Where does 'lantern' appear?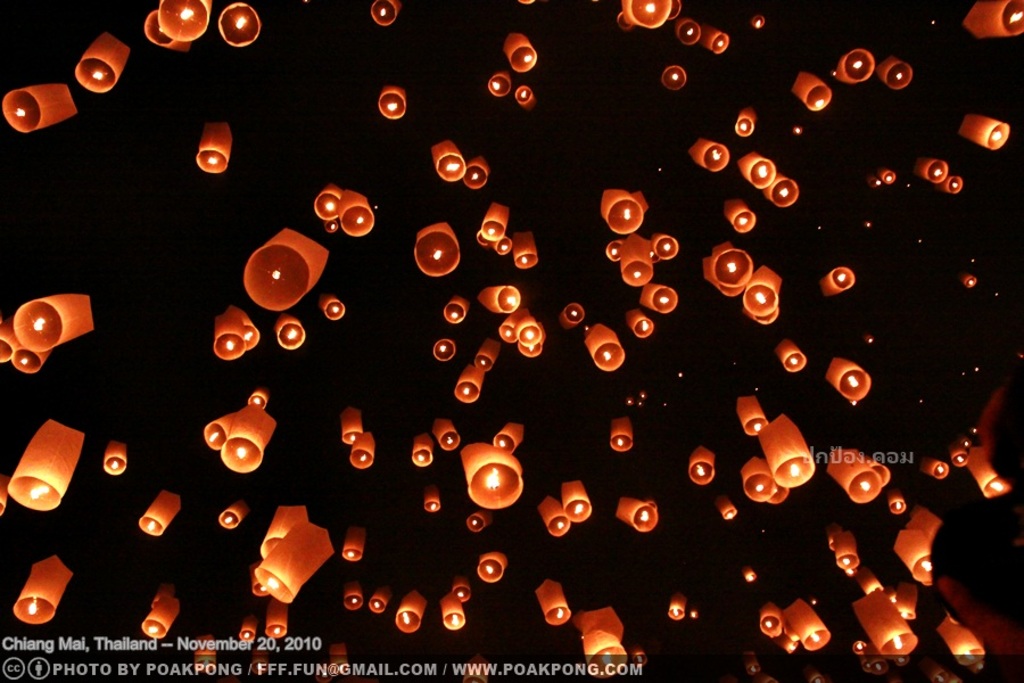
Appears at select_region(193, 122, 233, 172).
